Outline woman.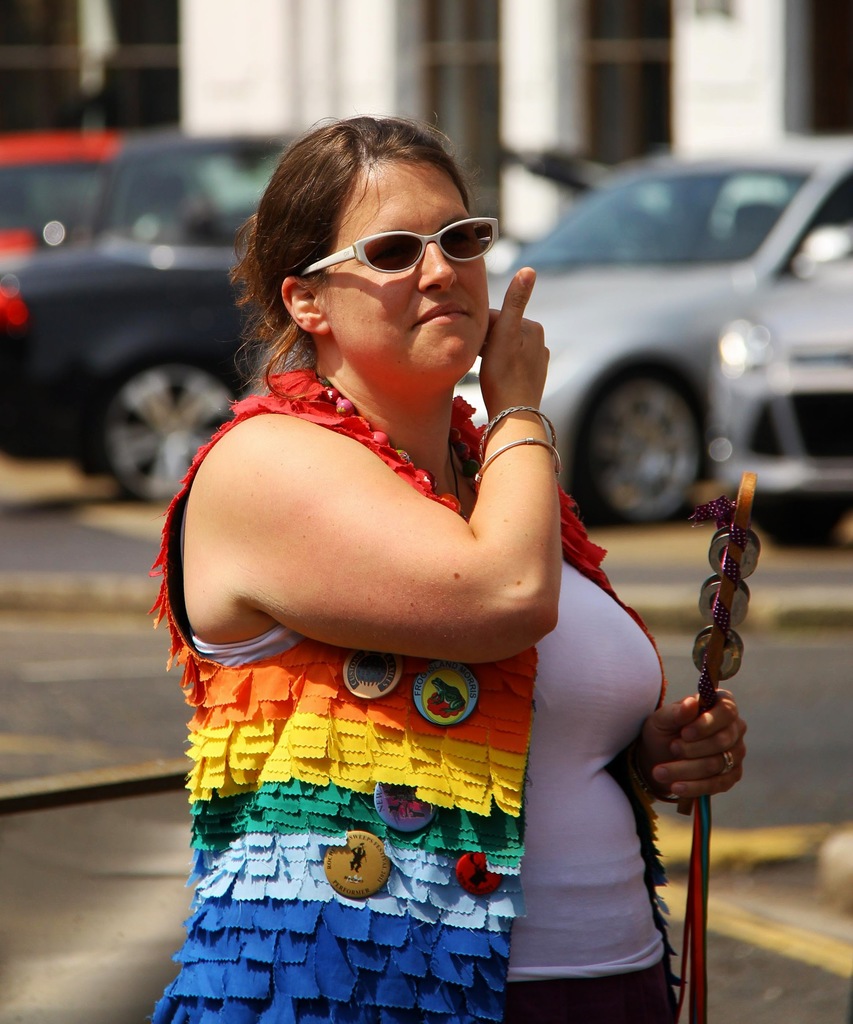
Outline: (124,171,637,973).
